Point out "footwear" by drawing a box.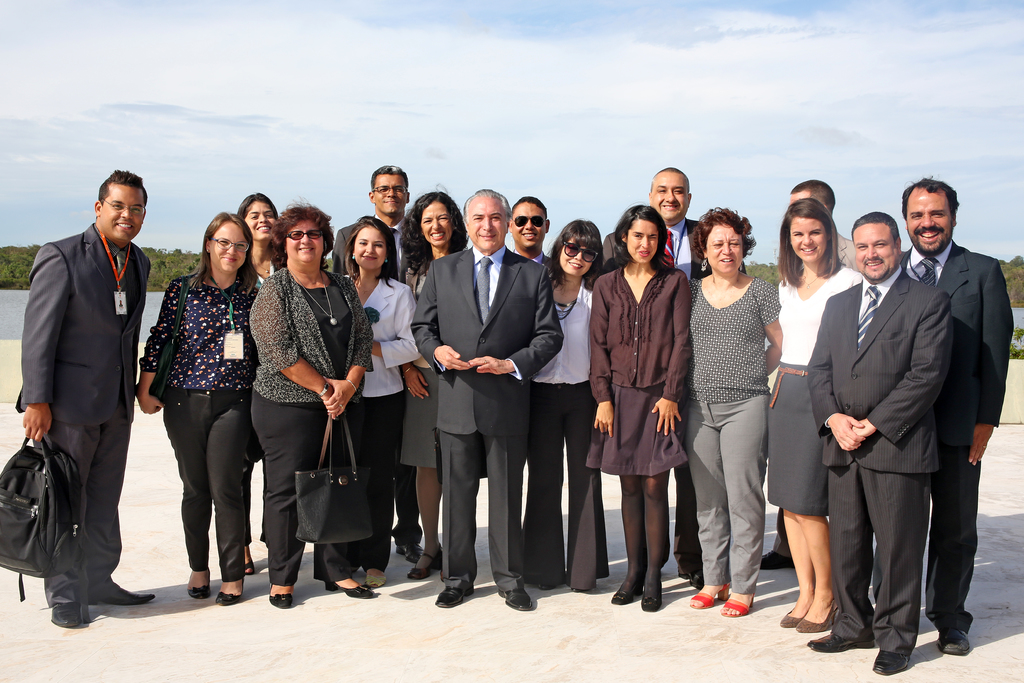
x1=637, y1=584, x2=660, y2=613.
